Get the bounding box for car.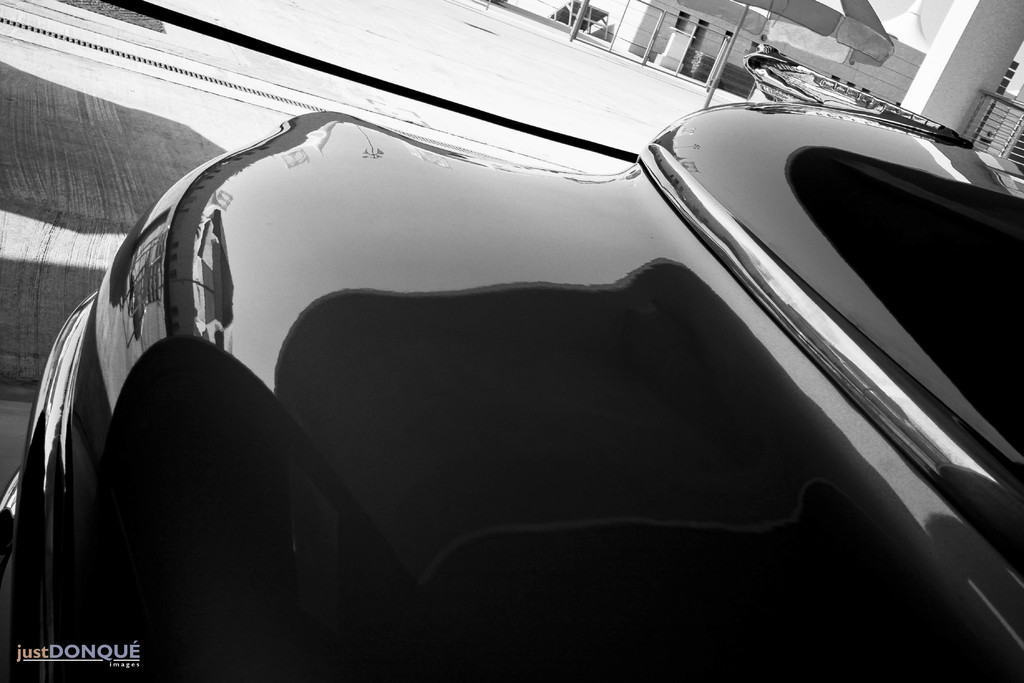
{"x1": 0, "y1": 132, "x2": 1018, "y2": 682}.
